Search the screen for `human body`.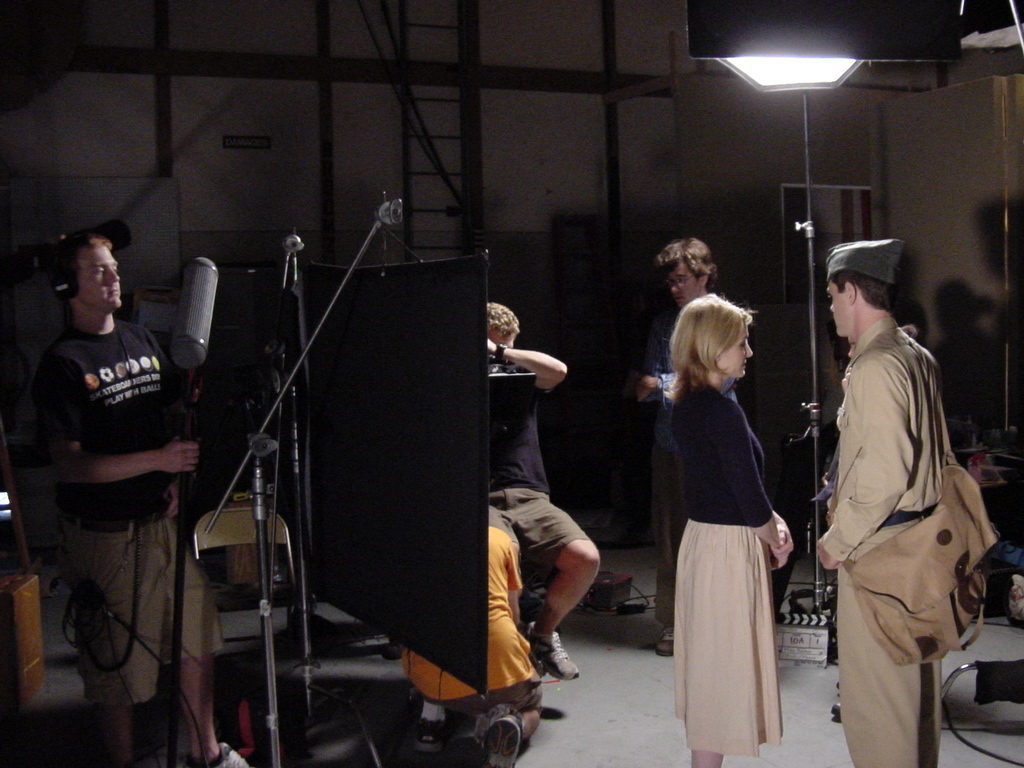
Found at {"x1": 466, "y1": 283, "x2": 588, "y2": 687}.
